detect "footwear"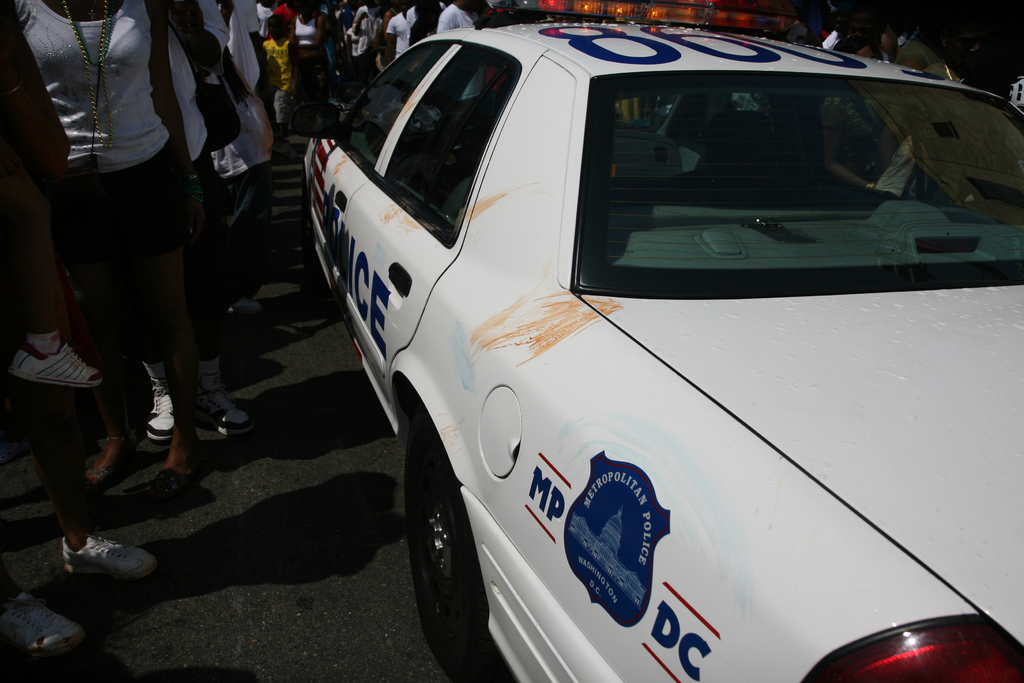
[left=188, top=379, right=254, bottom=440]
